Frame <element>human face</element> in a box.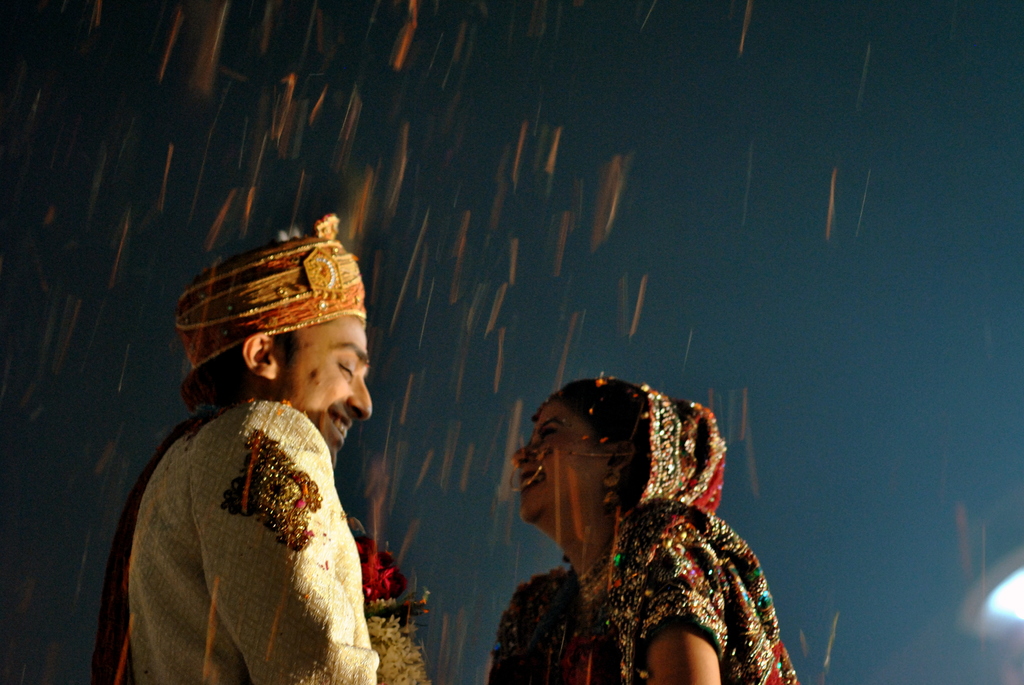
detection(516, 400, 611, 524).
